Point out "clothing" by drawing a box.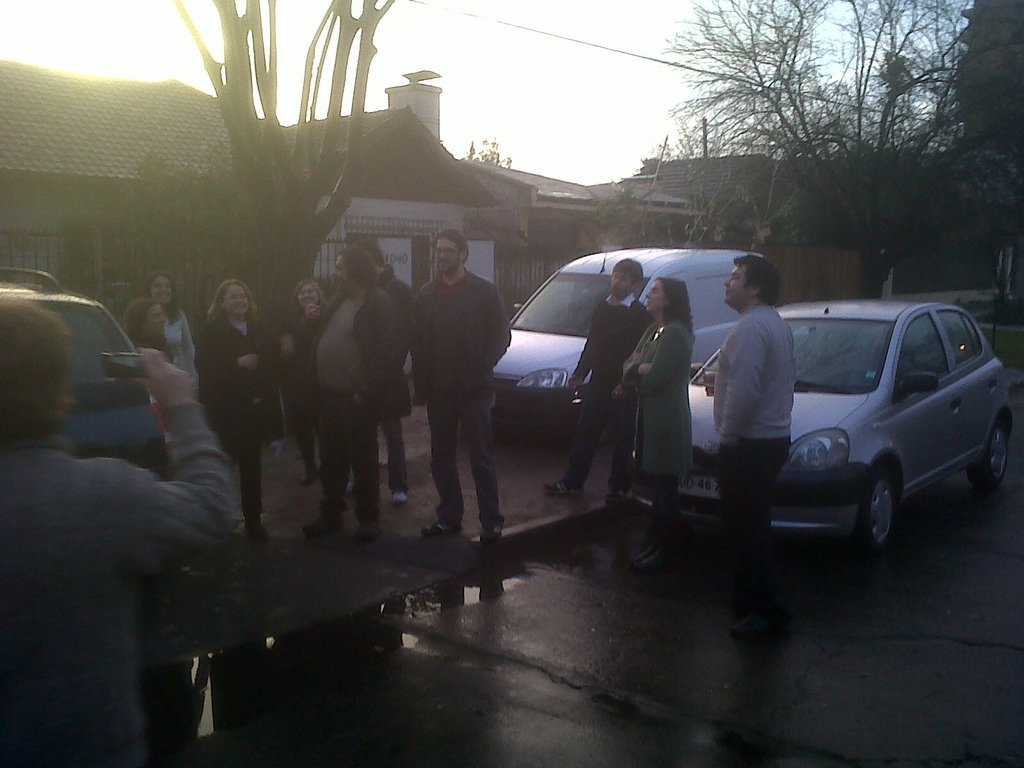
BBox(380, 270, 422, 502).
